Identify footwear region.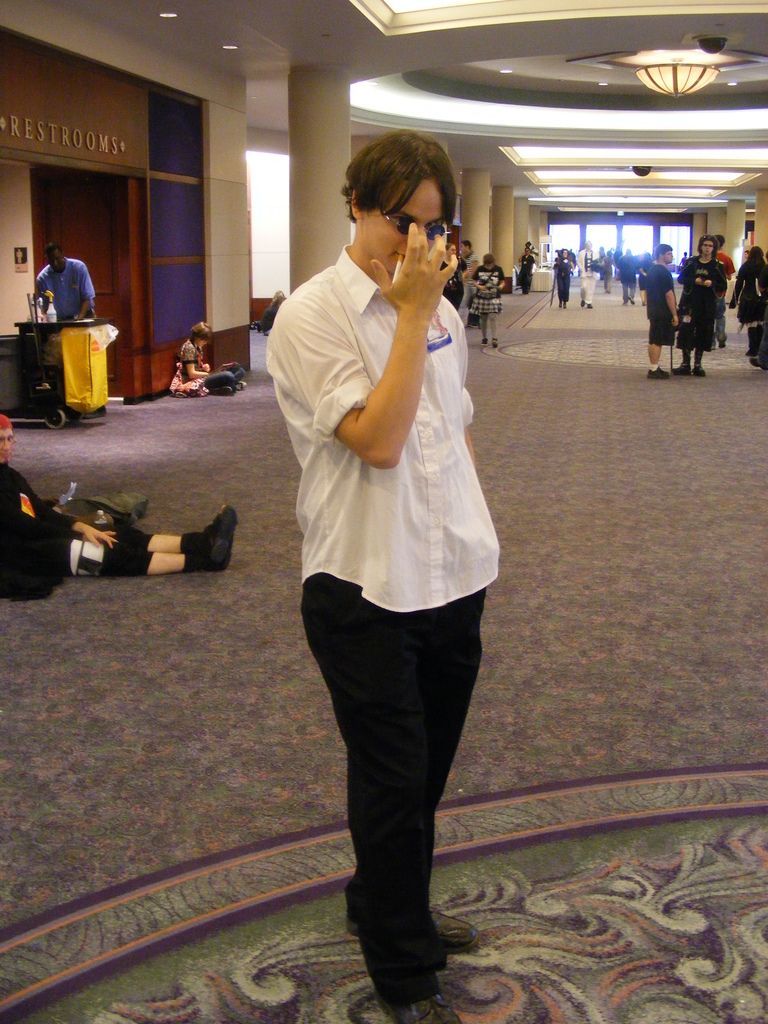
Region: (x1=375, y1=991, x2=460, y2=1023).
